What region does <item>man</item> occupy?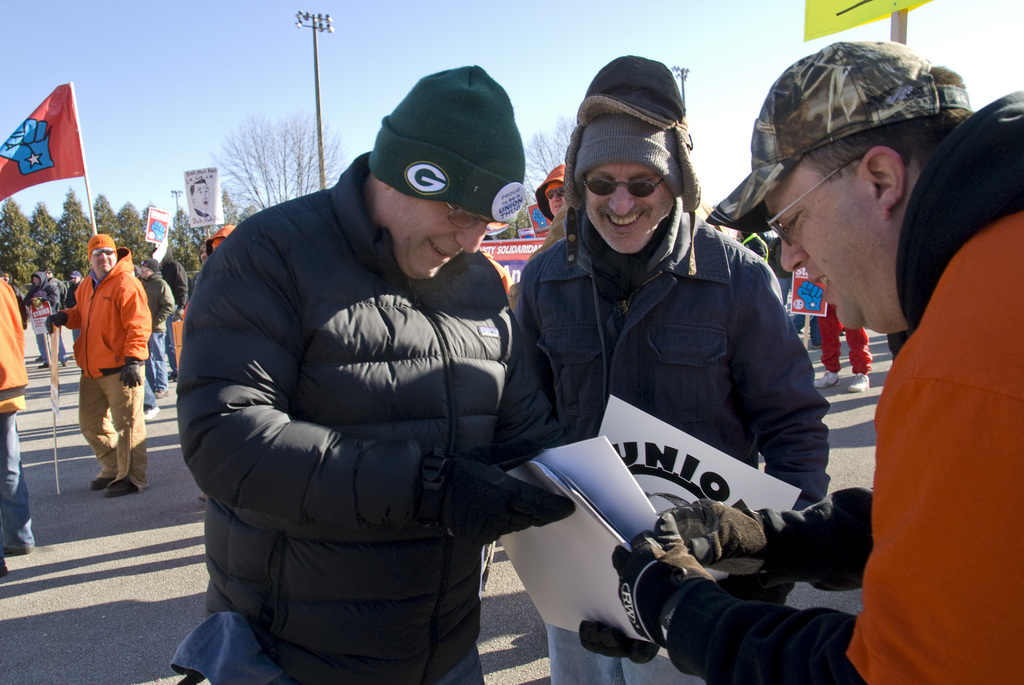
509/56/821/684.
